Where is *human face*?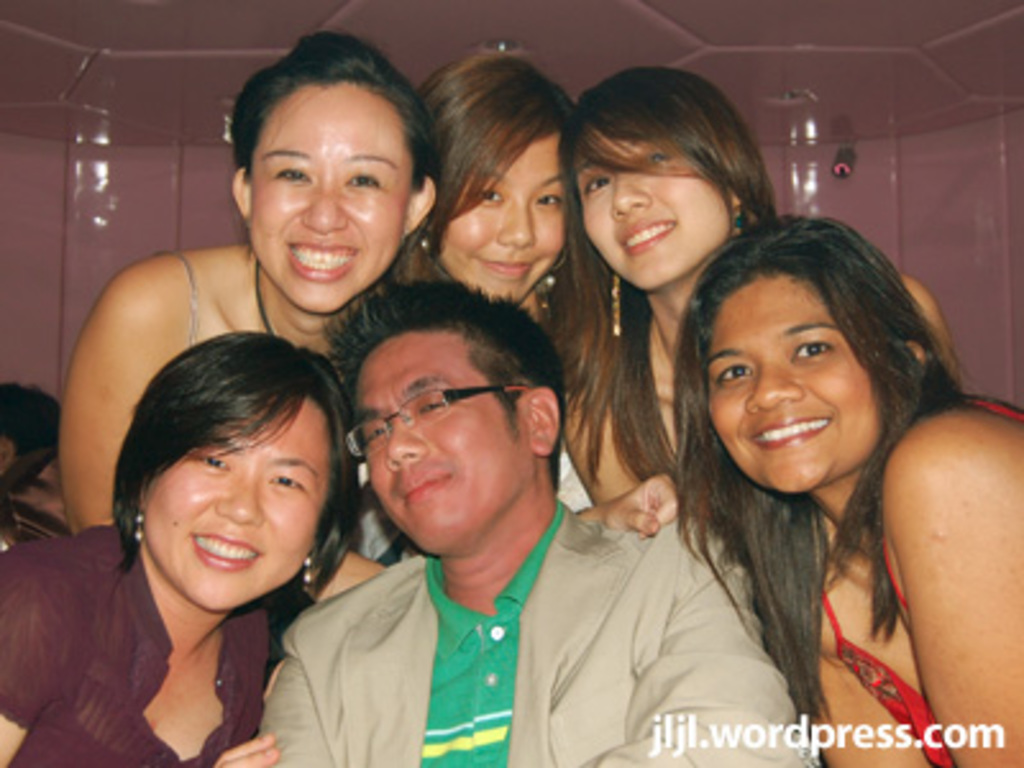
[x1=573, y1=128, x2=730, y2=289].
